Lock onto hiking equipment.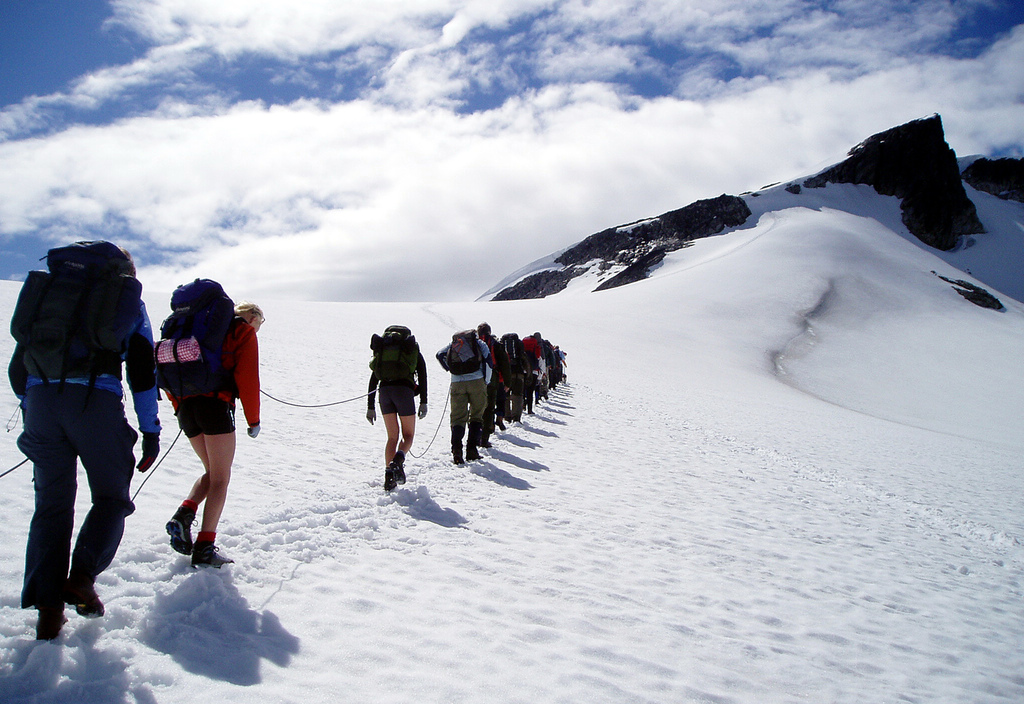
Locked: select_region(498, 330, 524, 370).
